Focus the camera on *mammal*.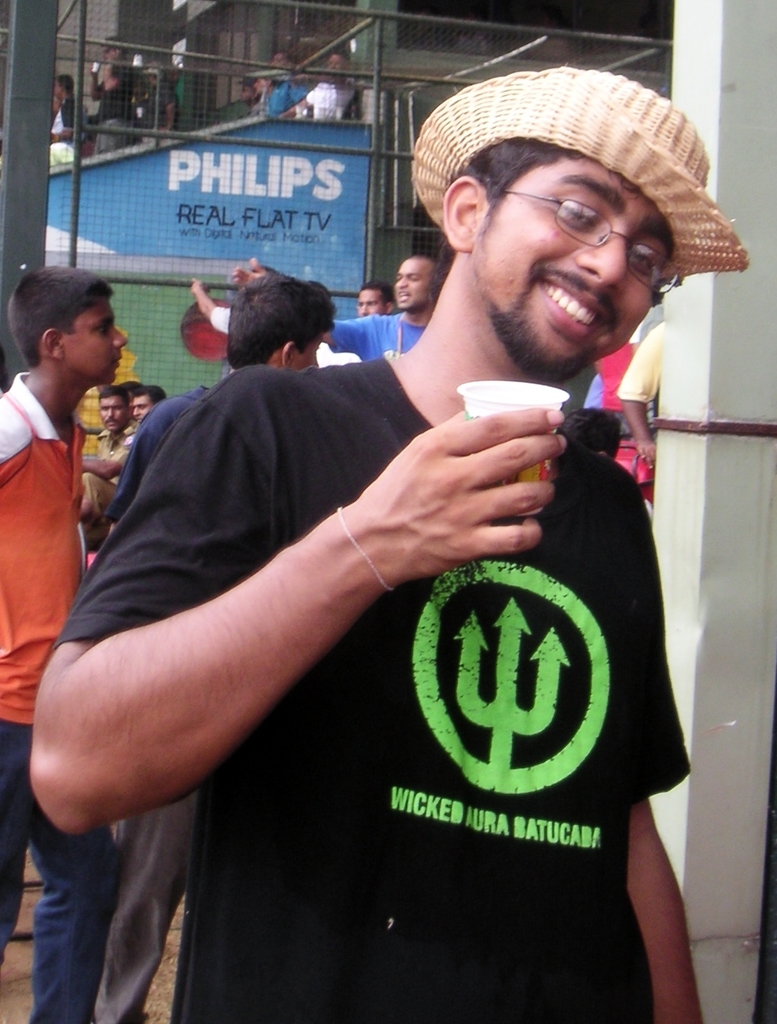
Focus region: {"x1": 83, "y1": 36, "x2": 132, "y2": 160}.
